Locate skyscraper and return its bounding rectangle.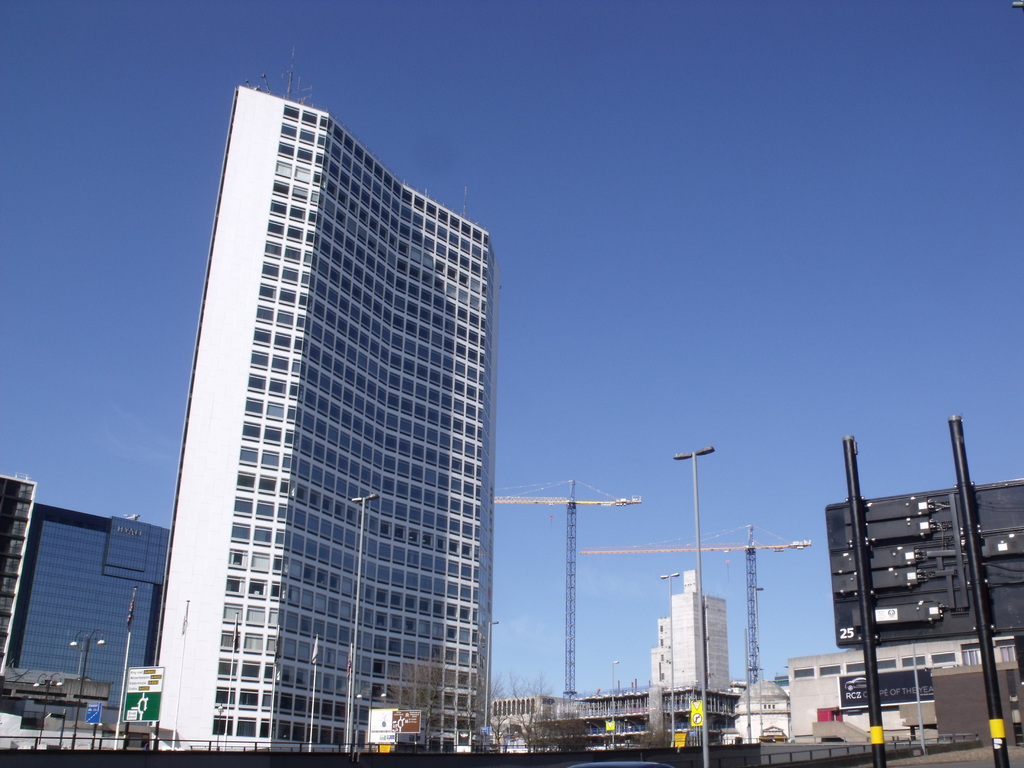
BBox(156, 45, 498, 753).
